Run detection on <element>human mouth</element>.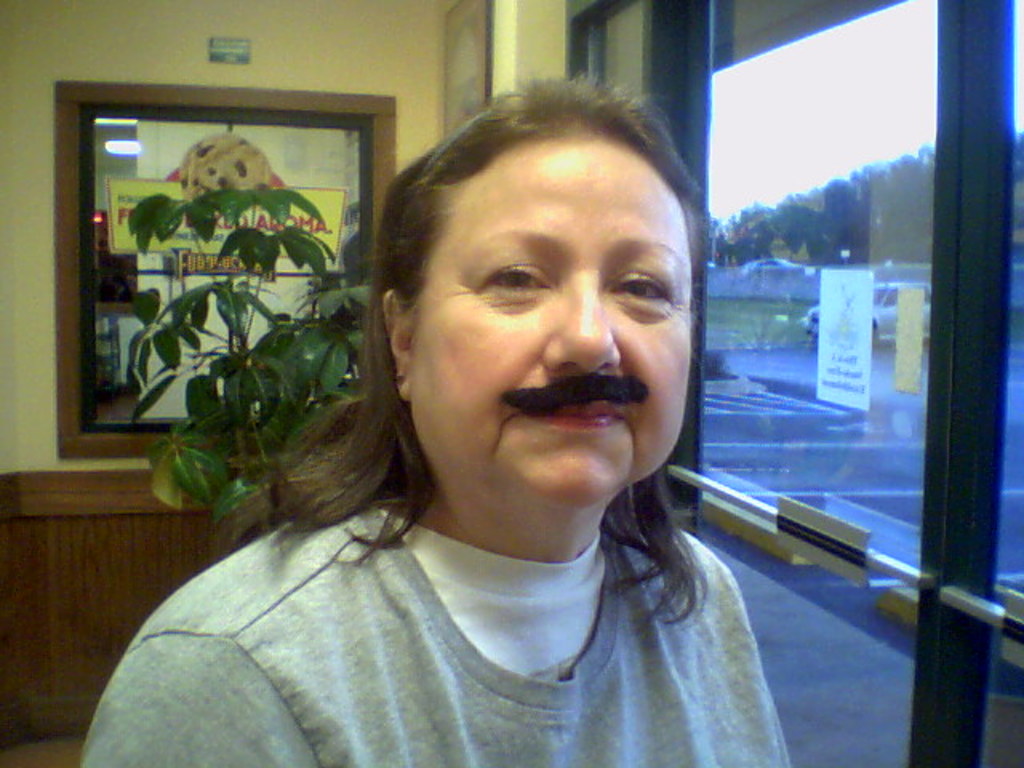
Result: <region>496, 379, 650, 446</region>.
